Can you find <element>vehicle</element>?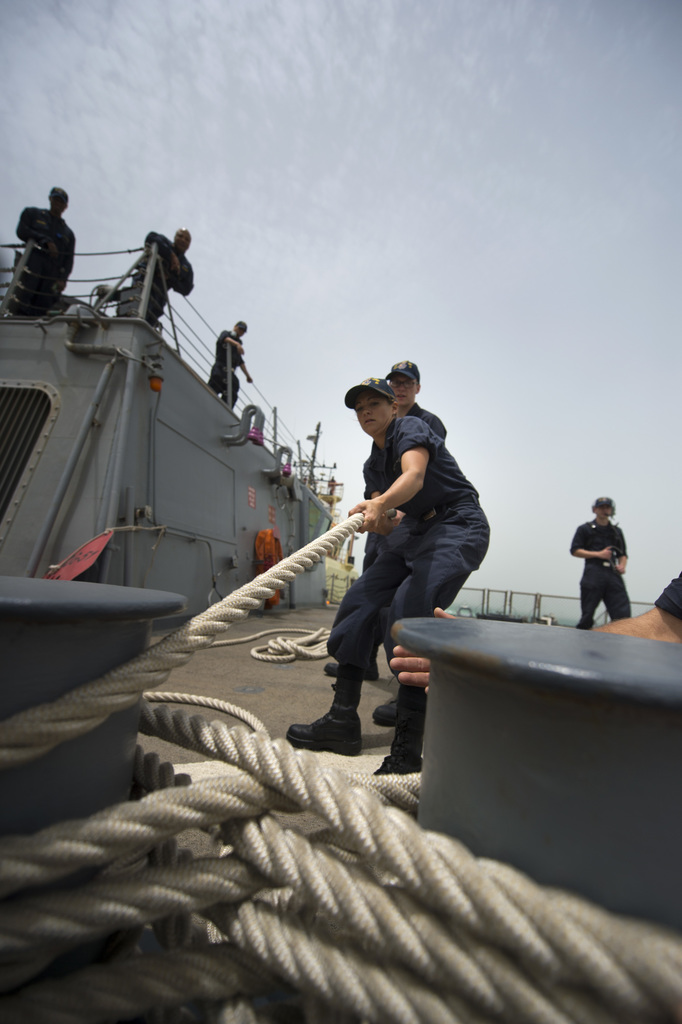
Yes, bounding box: box=[8, 236, 364, 627].
